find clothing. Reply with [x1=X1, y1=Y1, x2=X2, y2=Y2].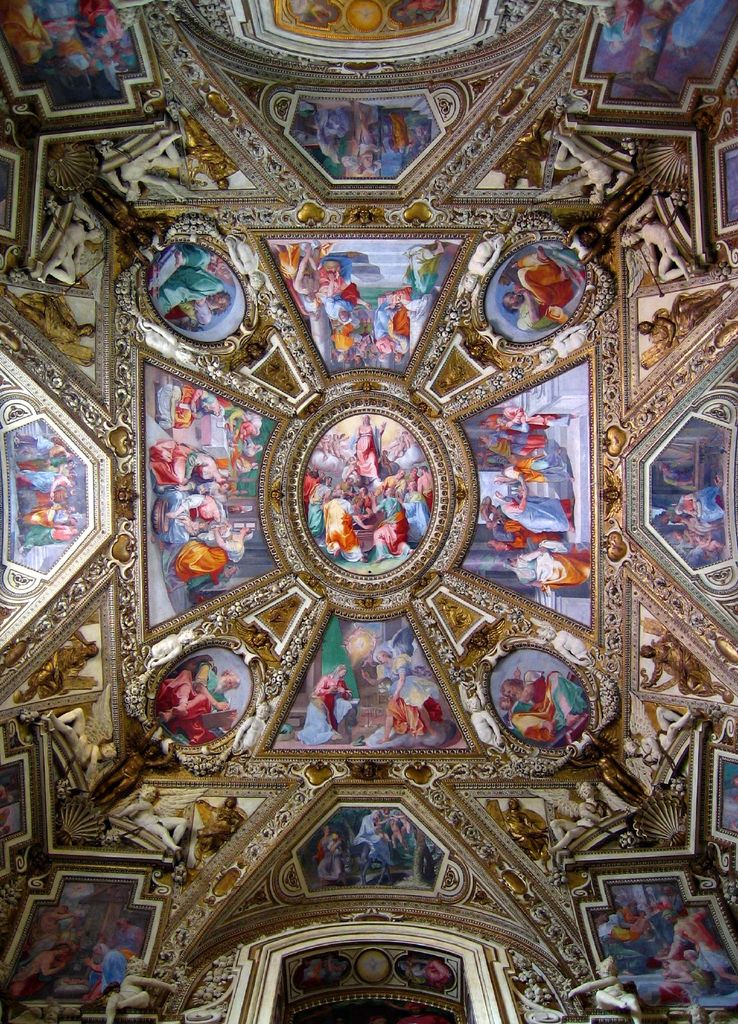
[x1=363, y1=694, x2=464, y2=748].
